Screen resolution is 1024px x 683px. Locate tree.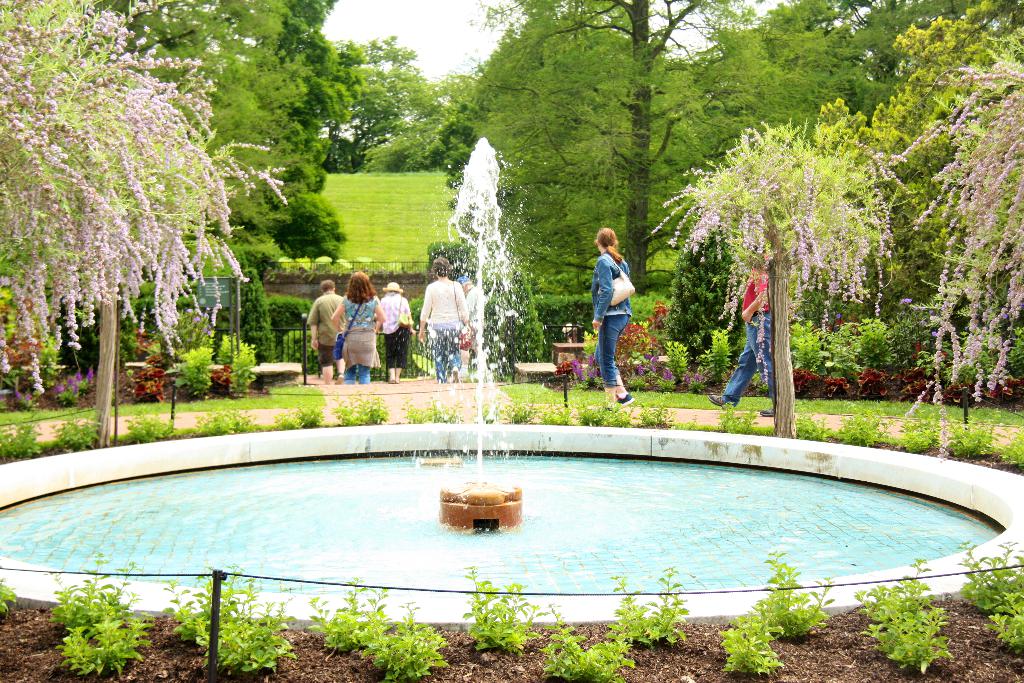
<region>0, 0, 305, 449</region>.
